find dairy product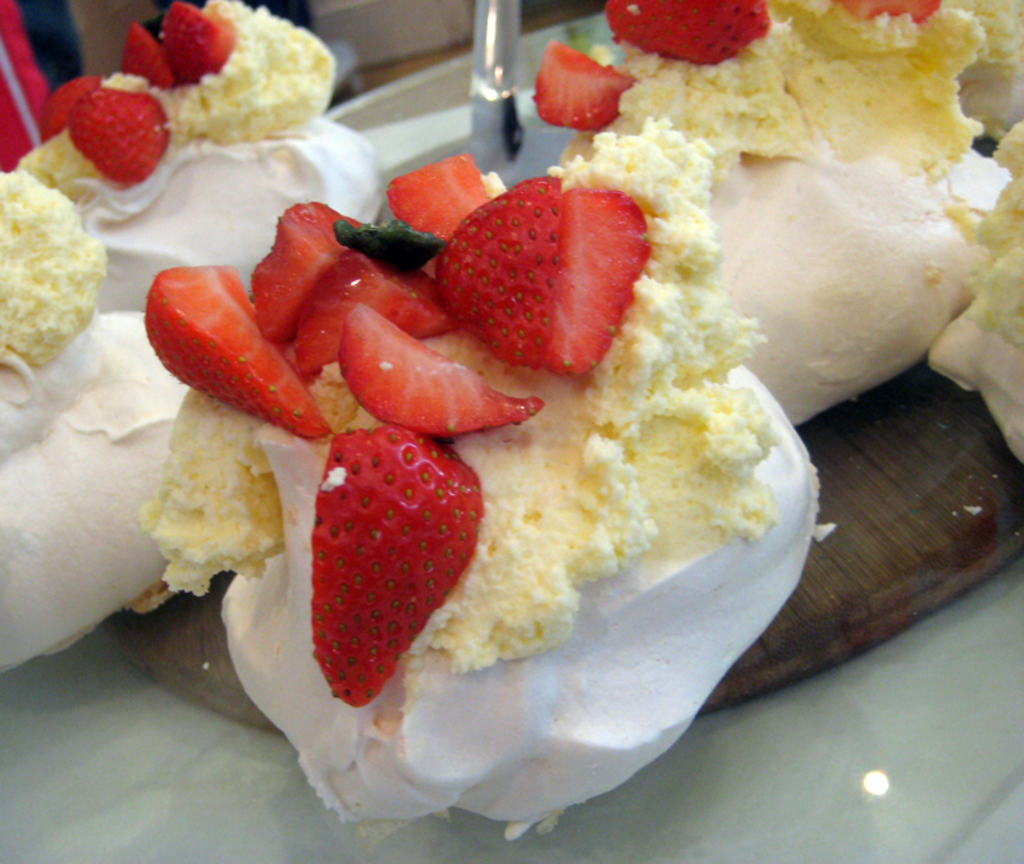
bbox(168, 4, 325, 128)
